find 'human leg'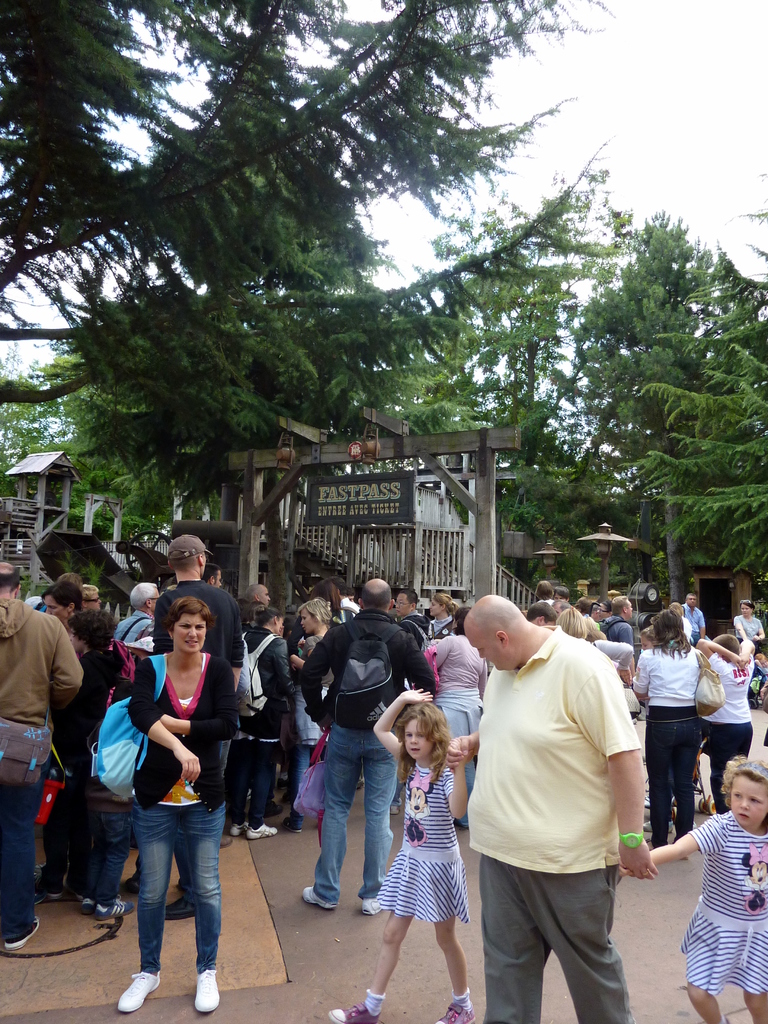
box=[331, 851, 417, 1023]
